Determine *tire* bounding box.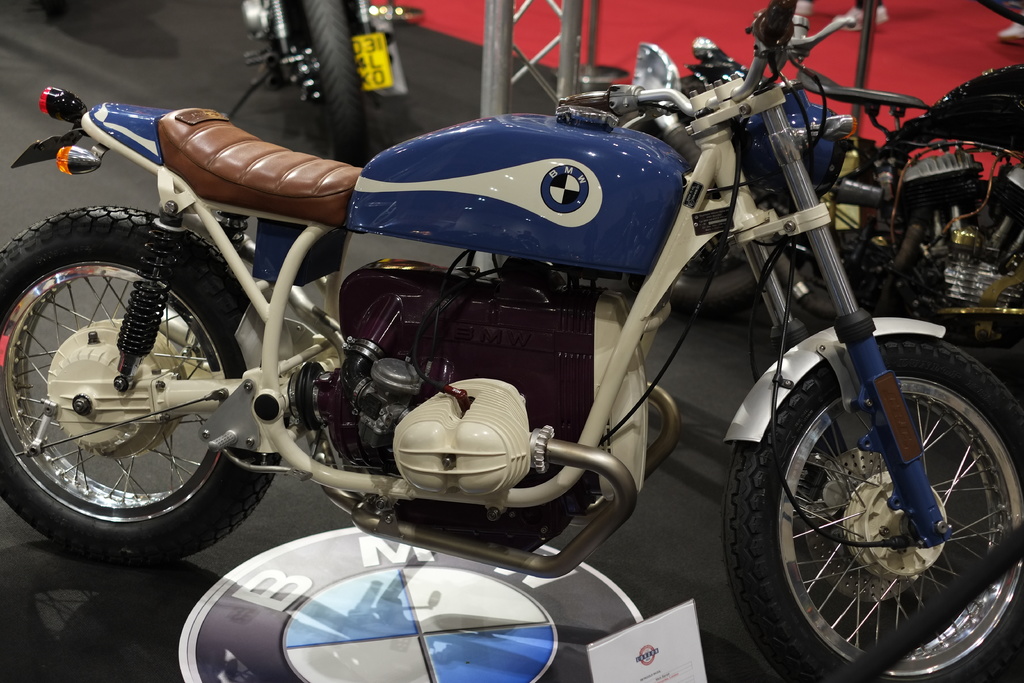
Determined: bbox=[0, 204, 278, 570].
